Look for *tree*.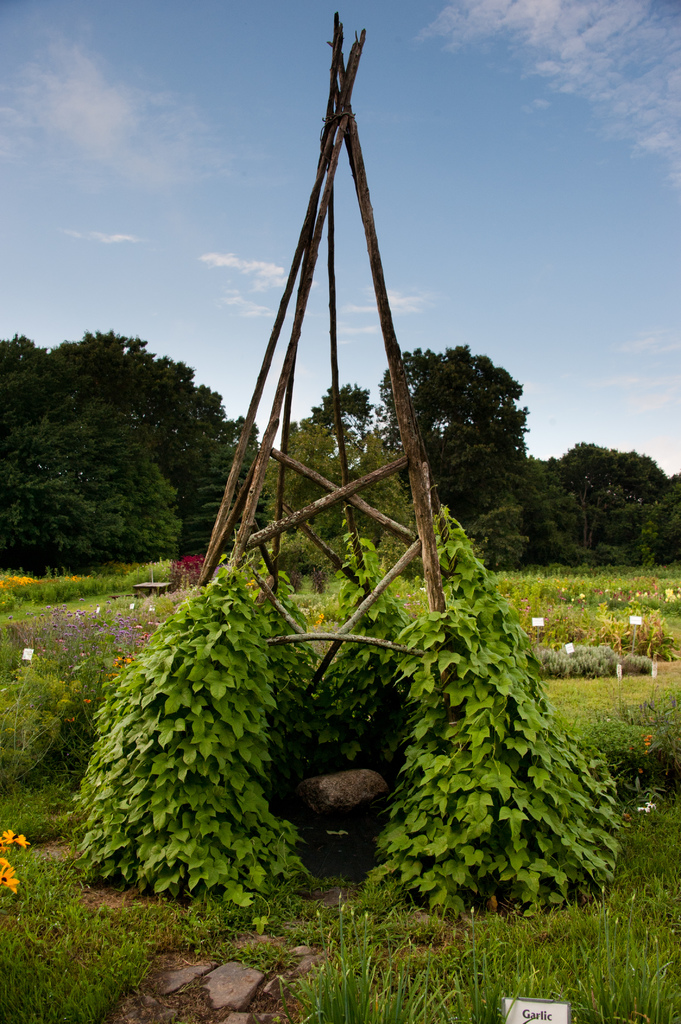
Found: (18, 296, 236, 580).
